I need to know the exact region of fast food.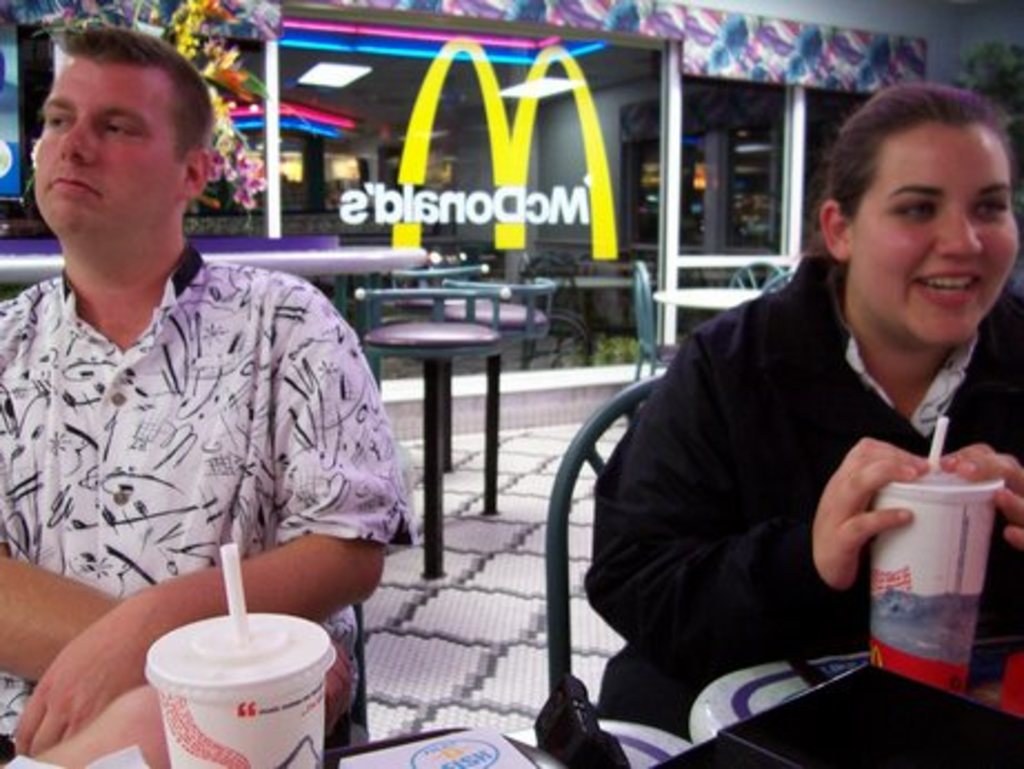
Region: {"left": 855, "top": 405, "right": 1022, "bottom": 713}.
